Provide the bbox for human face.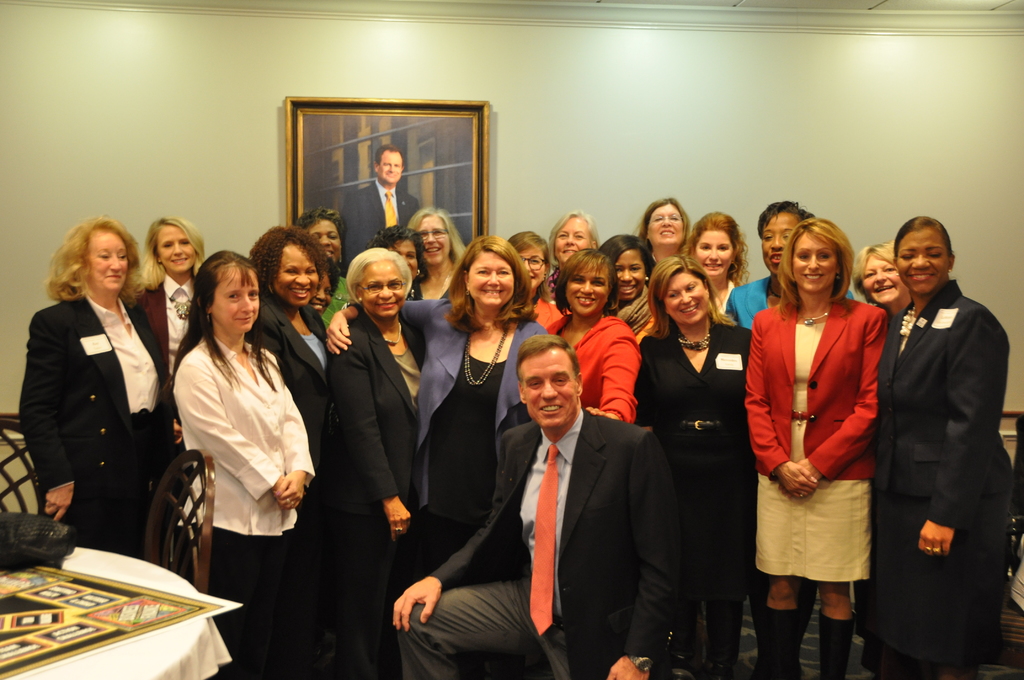
(568,260,605,316).
